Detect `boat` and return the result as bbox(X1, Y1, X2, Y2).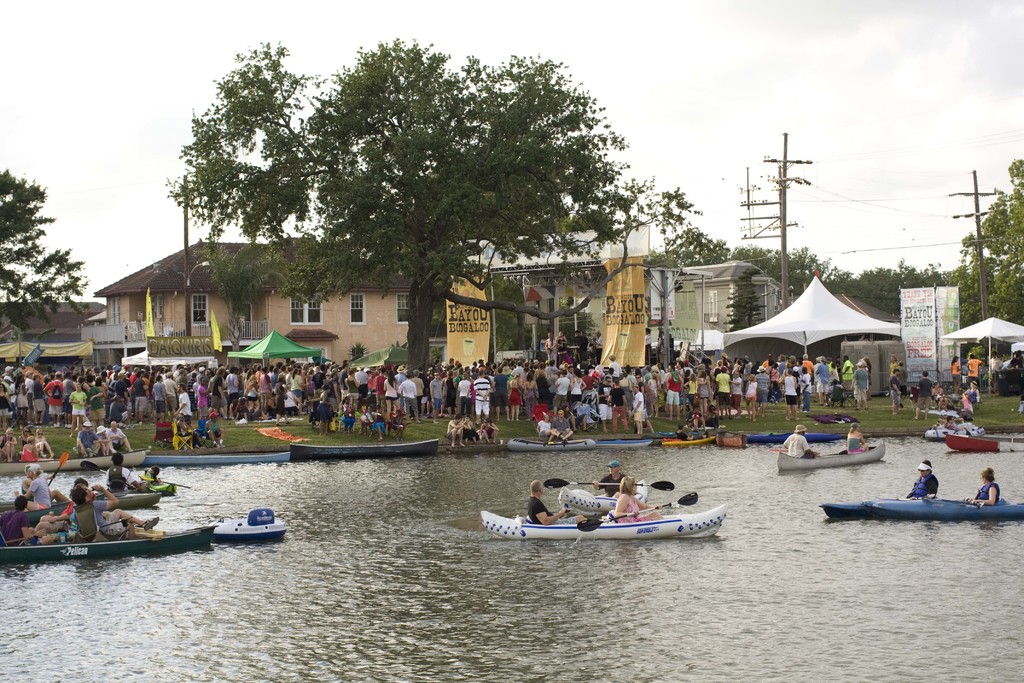
bbox(916, 418, 1023, 451).
